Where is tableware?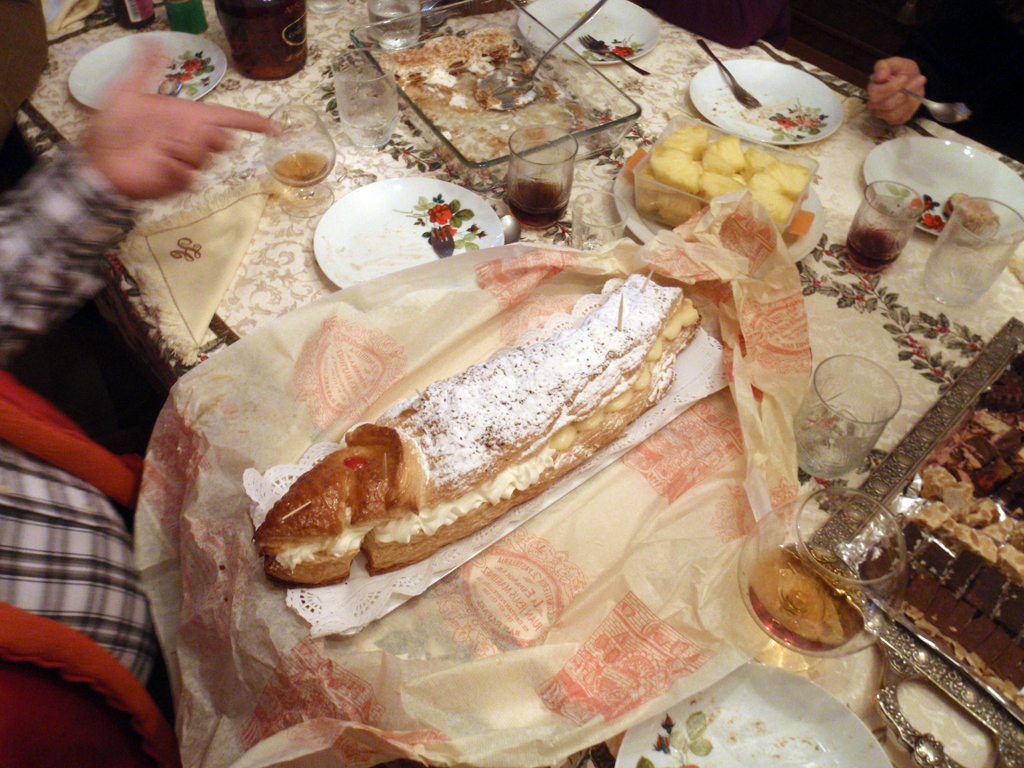
x1=918, y1=195, x2=1023, y2=311.
